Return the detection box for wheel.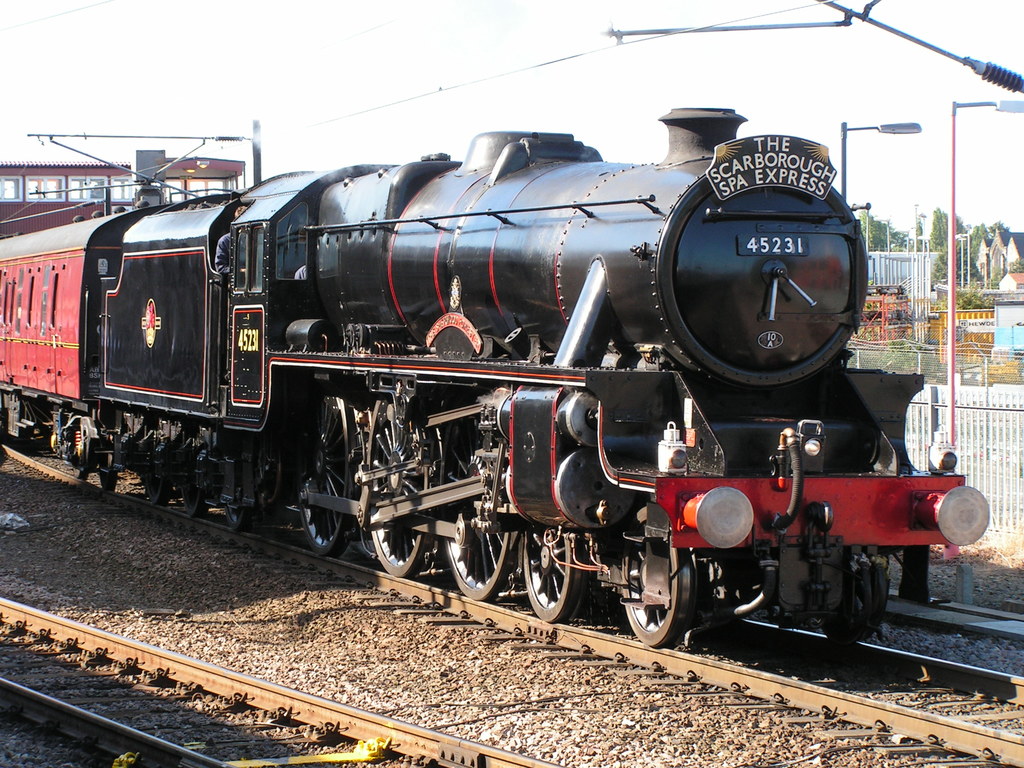
left=75, top=469, right=90, bottom=483.
